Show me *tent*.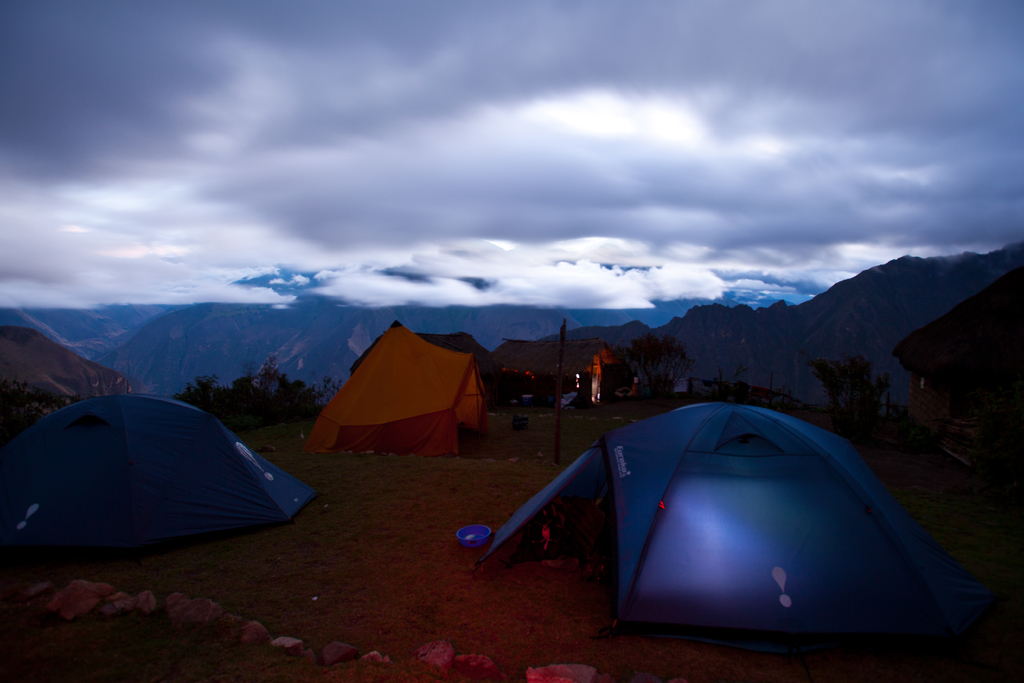
*tent* is here: 902/268/1023/452.
